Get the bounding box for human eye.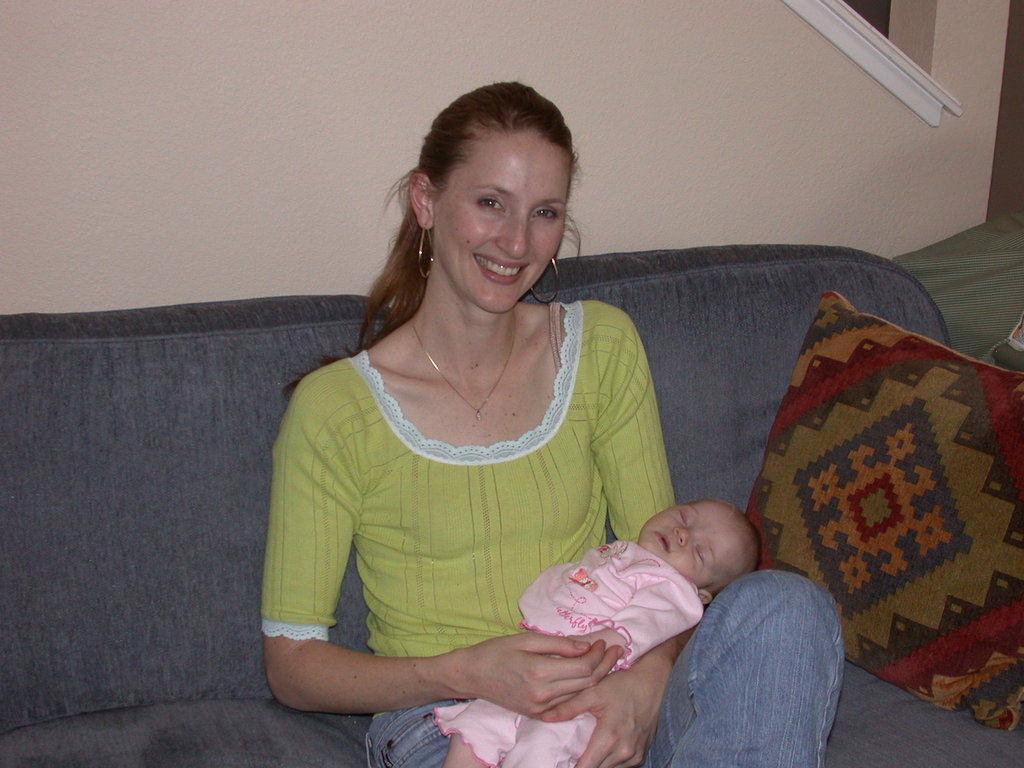
[left=695, top=543, right=708, bottom=569].
